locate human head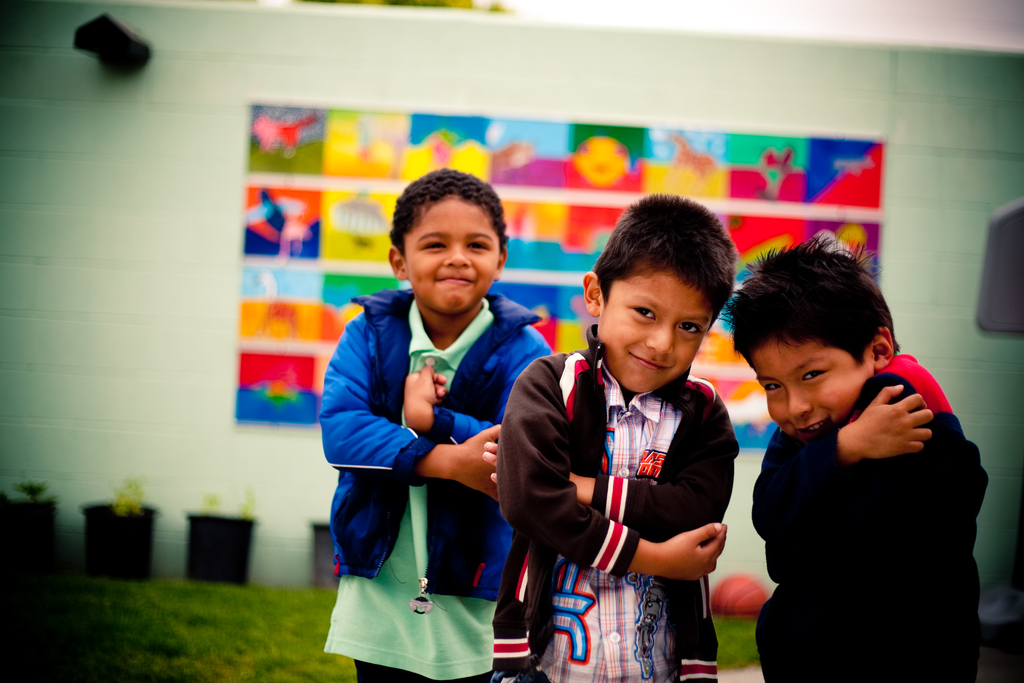
left=387, top=162, right=511, bottom=320
